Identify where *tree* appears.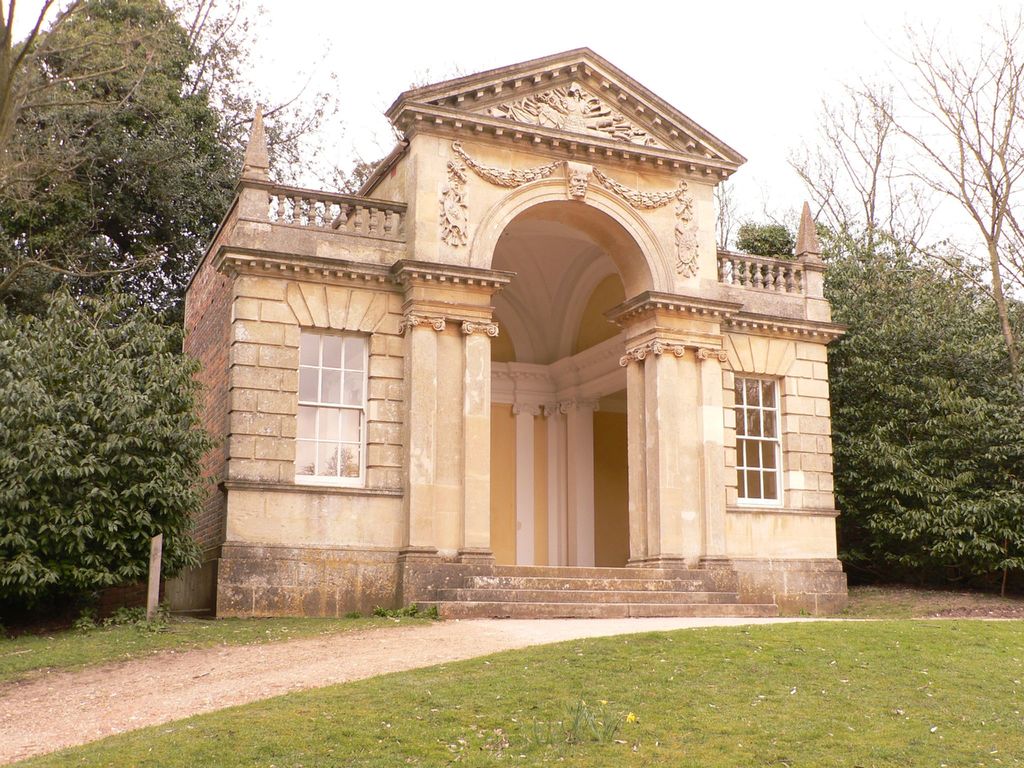
Appears at {"x1": 714, "y1": 216, "x2": 1023, "y2": 582}.
